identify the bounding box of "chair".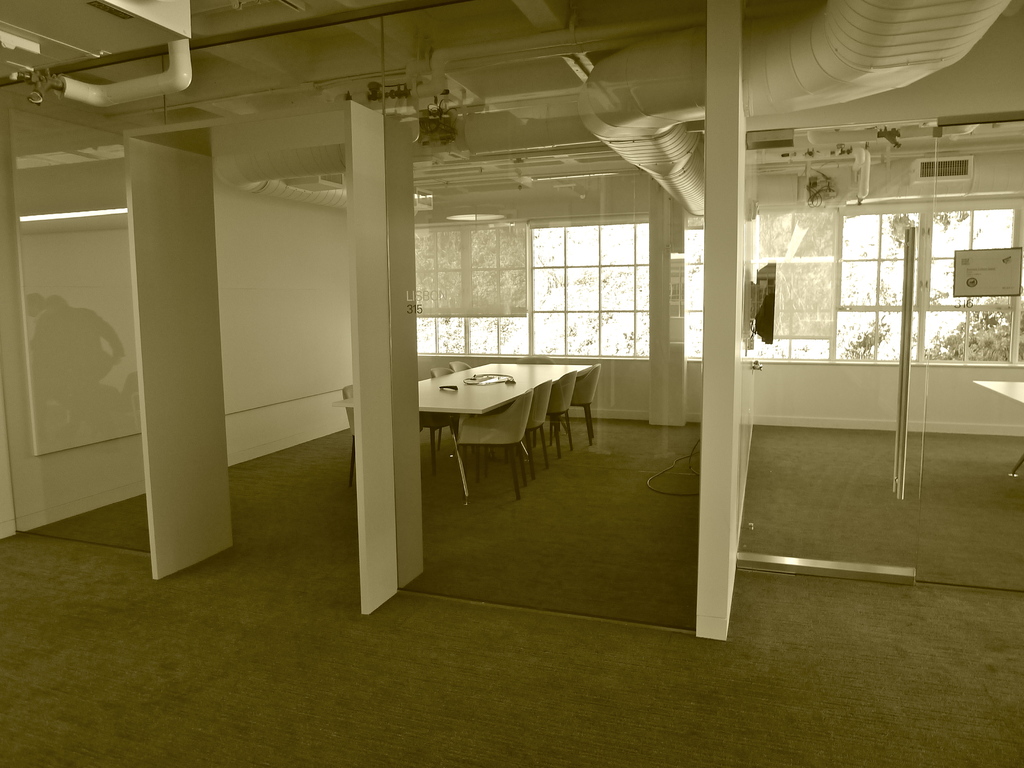
crop(448, 362, 472, 374).
